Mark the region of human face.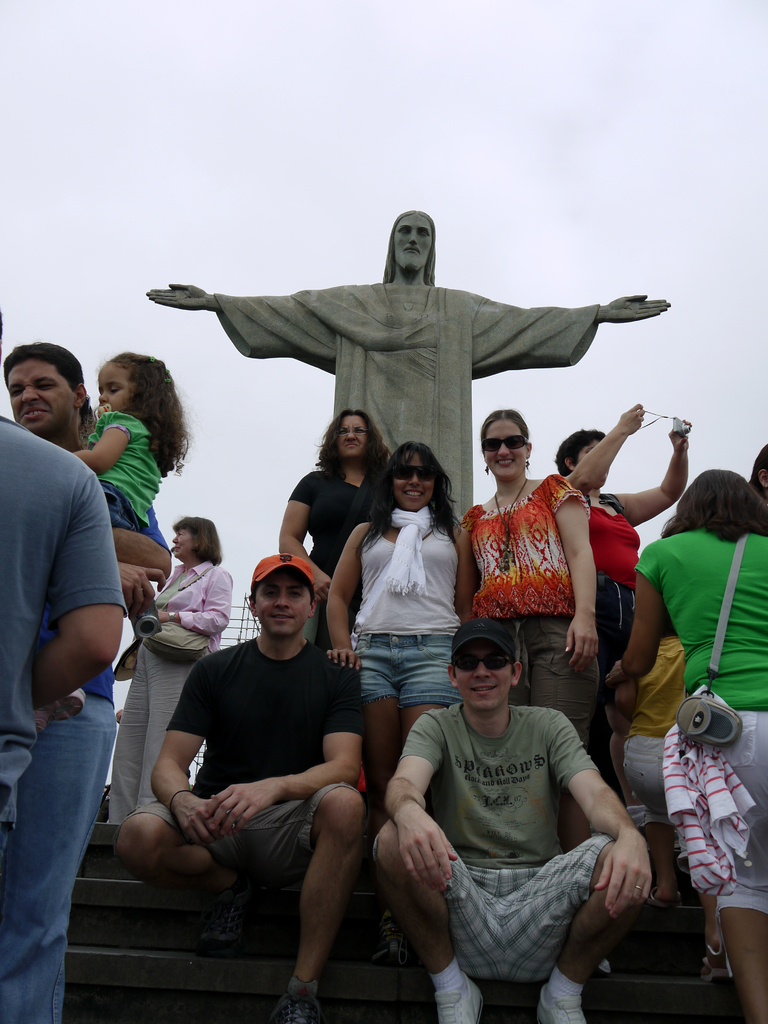
Region: box=[4, 355, 74, 428].
